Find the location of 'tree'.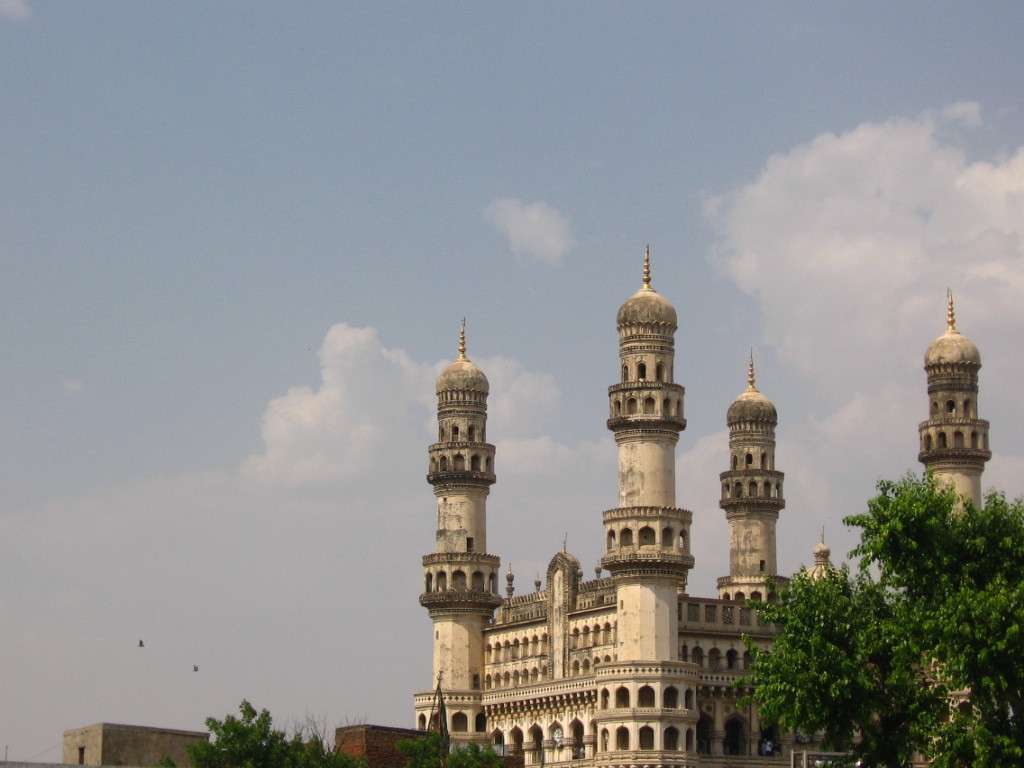
Location: x1=405, y1=740, x2=441, y2=767.
